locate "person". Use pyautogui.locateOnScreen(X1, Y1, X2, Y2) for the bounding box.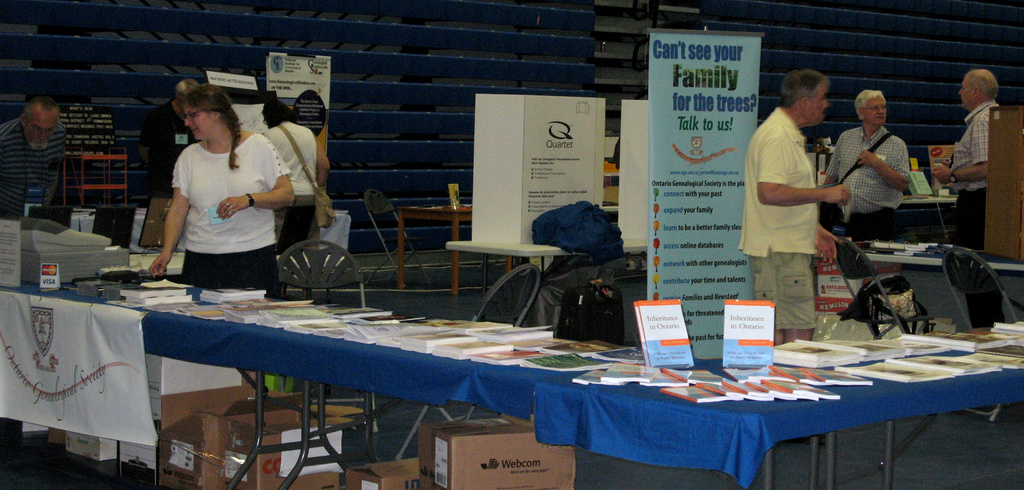
pyautogui.locateOnScreen(4, 91, 69, 221).
